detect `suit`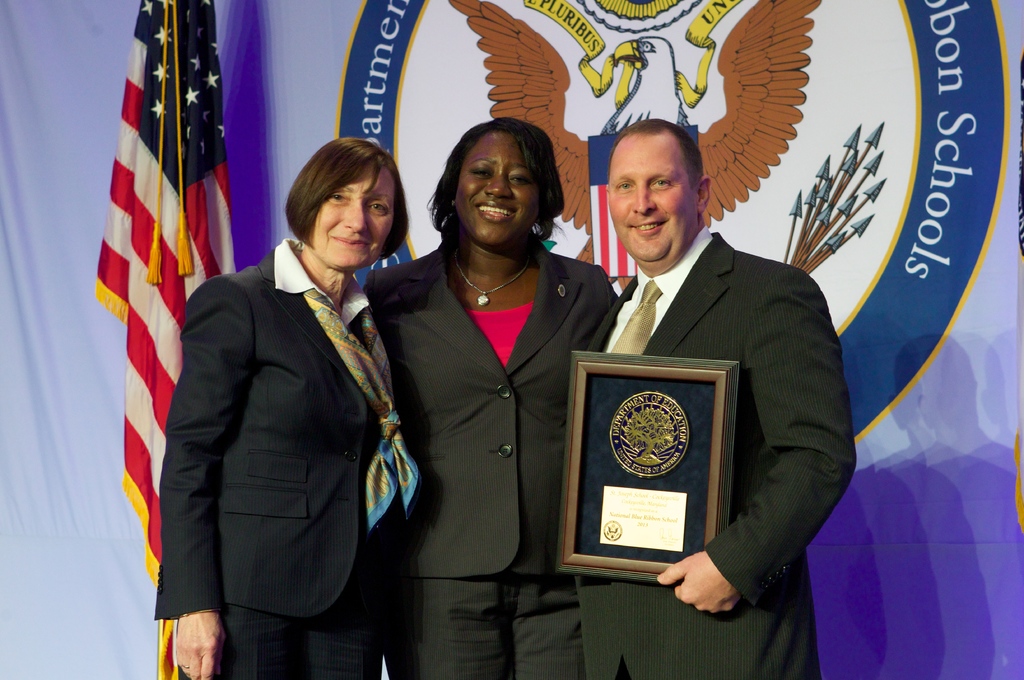
rect(149, 241, 410, 679)
